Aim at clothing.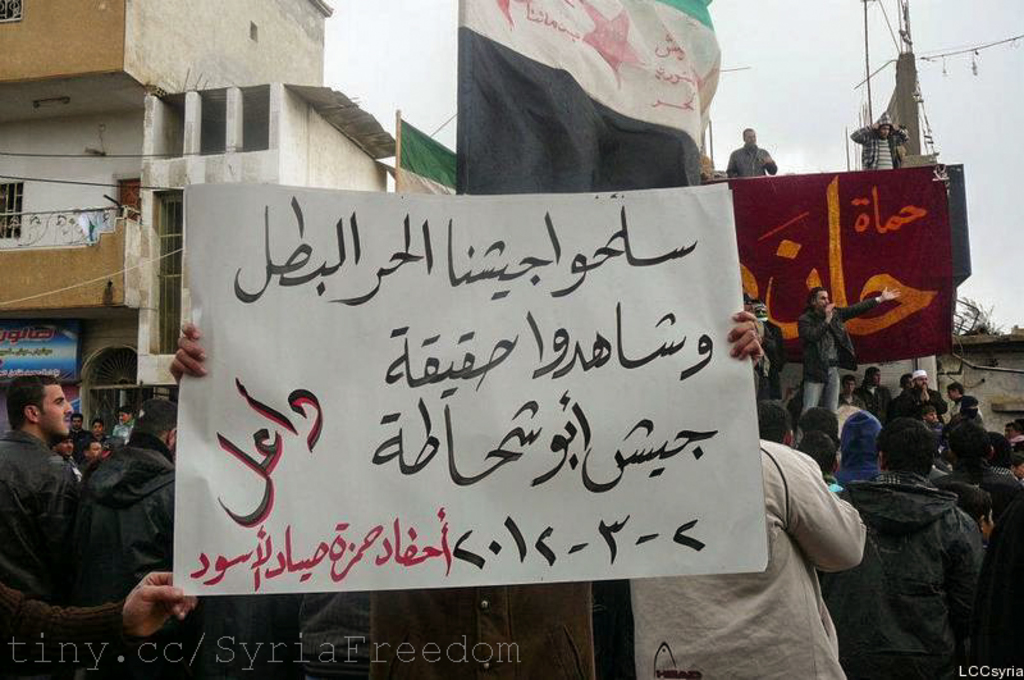
Aimed at bbox(0, 429, 73, 602).
